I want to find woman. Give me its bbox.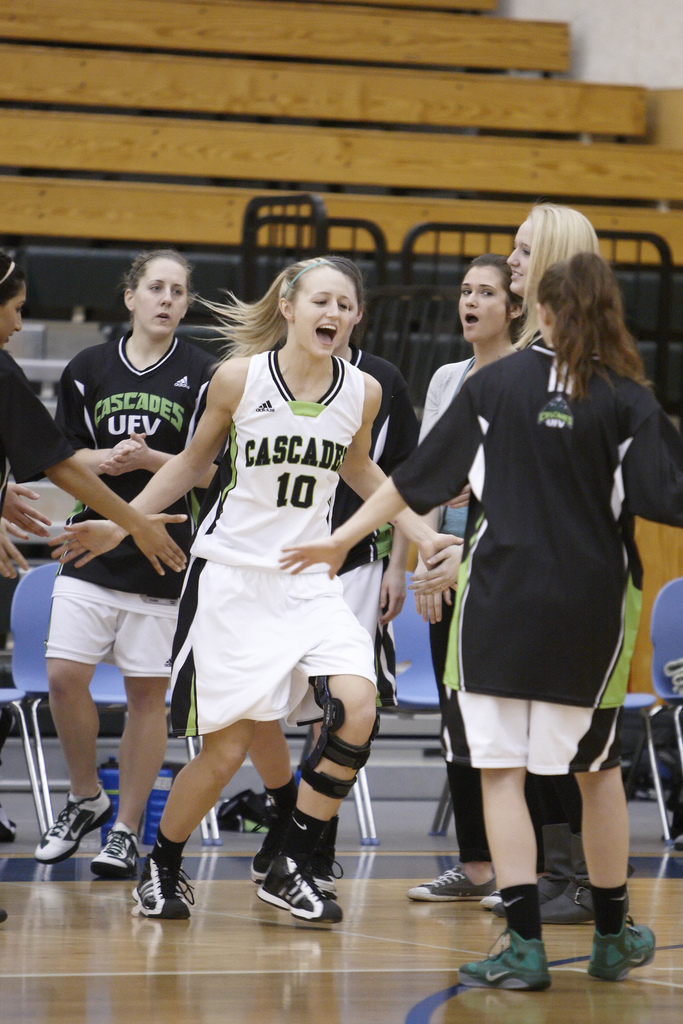
423 248 538 914.
